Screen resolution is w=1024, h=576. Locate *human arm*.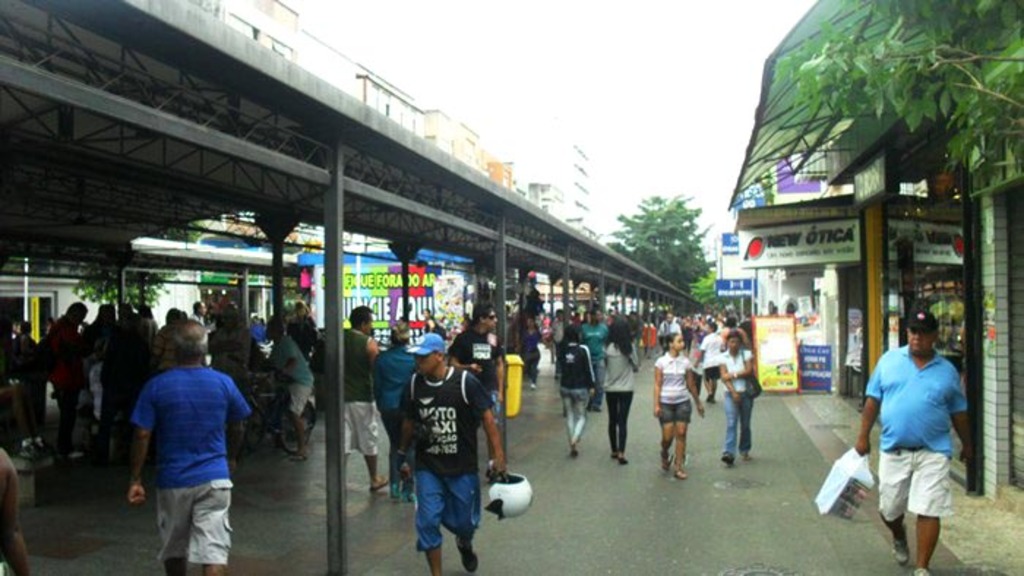
x1=446 y1=330 x2=486 y2=379.
